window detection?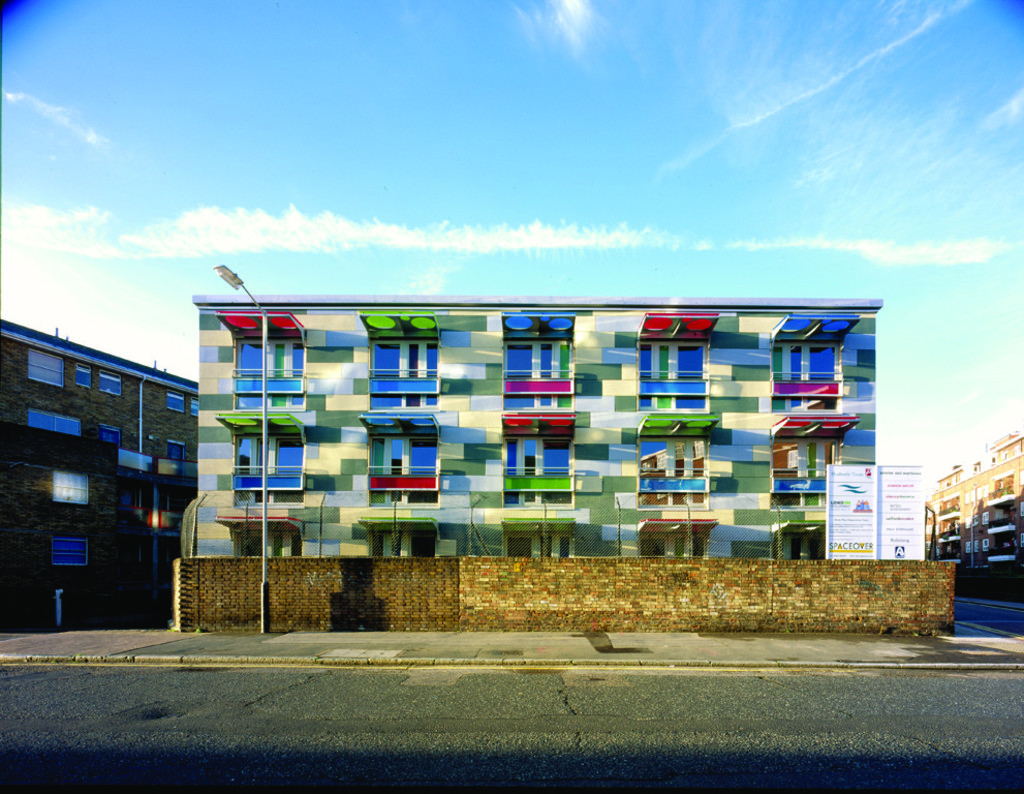
locate(378, 530, 445, 561)
